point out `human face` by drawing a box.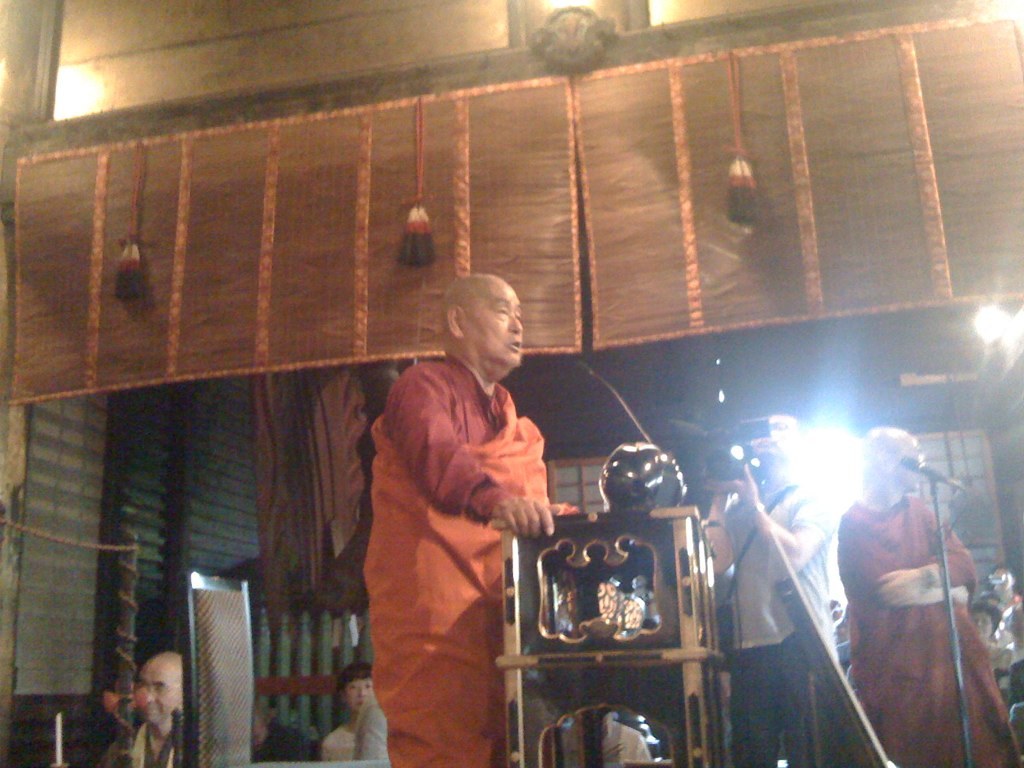
BBox(467, 287, 522, 362).
